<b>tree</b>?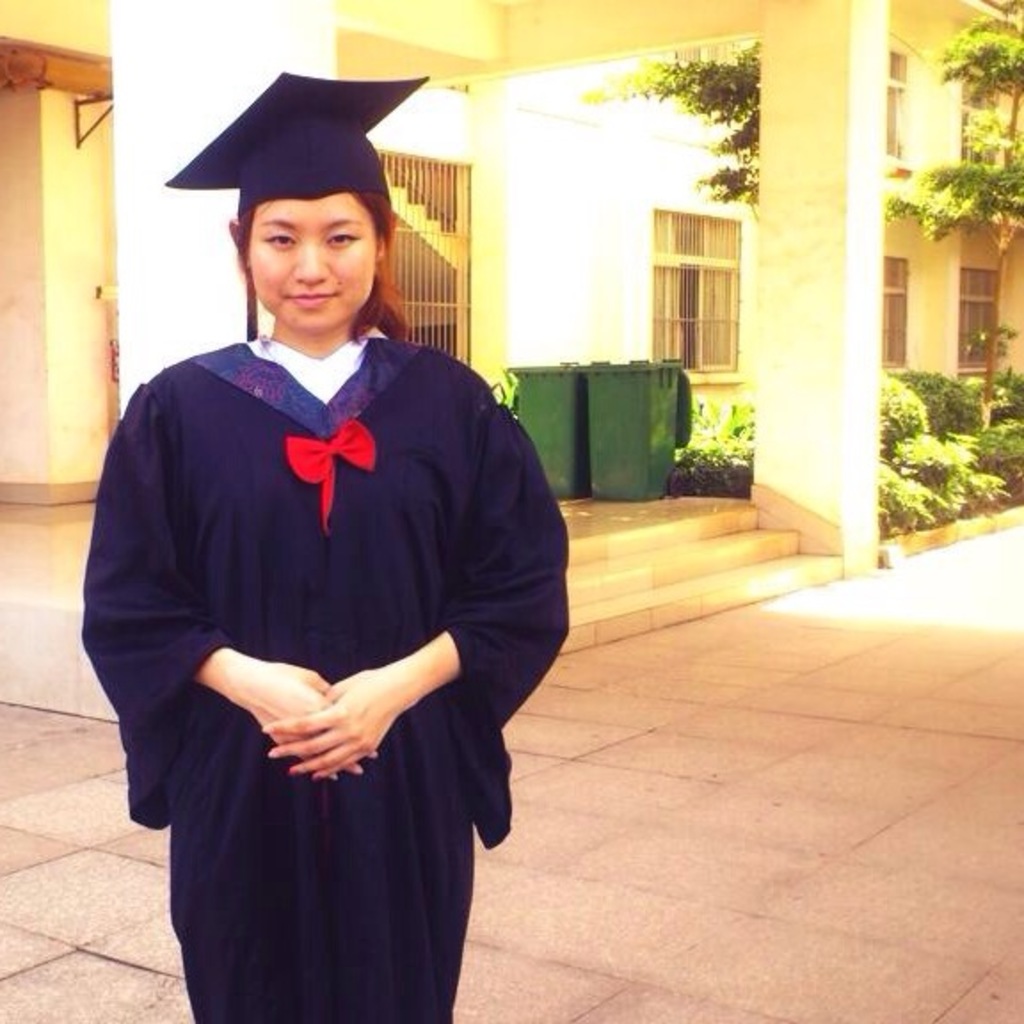
left=884, top=0, right=1022, bottom=434
